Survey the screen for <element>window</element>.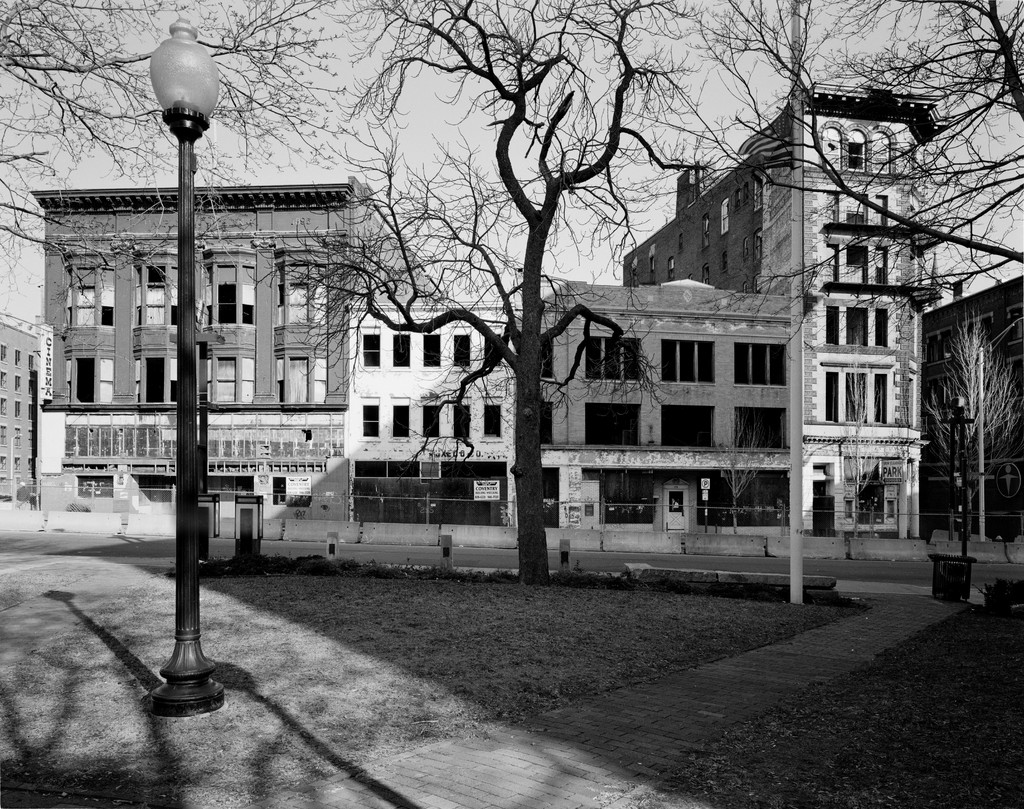
Survey found: box(0, 394, 6, 415).
